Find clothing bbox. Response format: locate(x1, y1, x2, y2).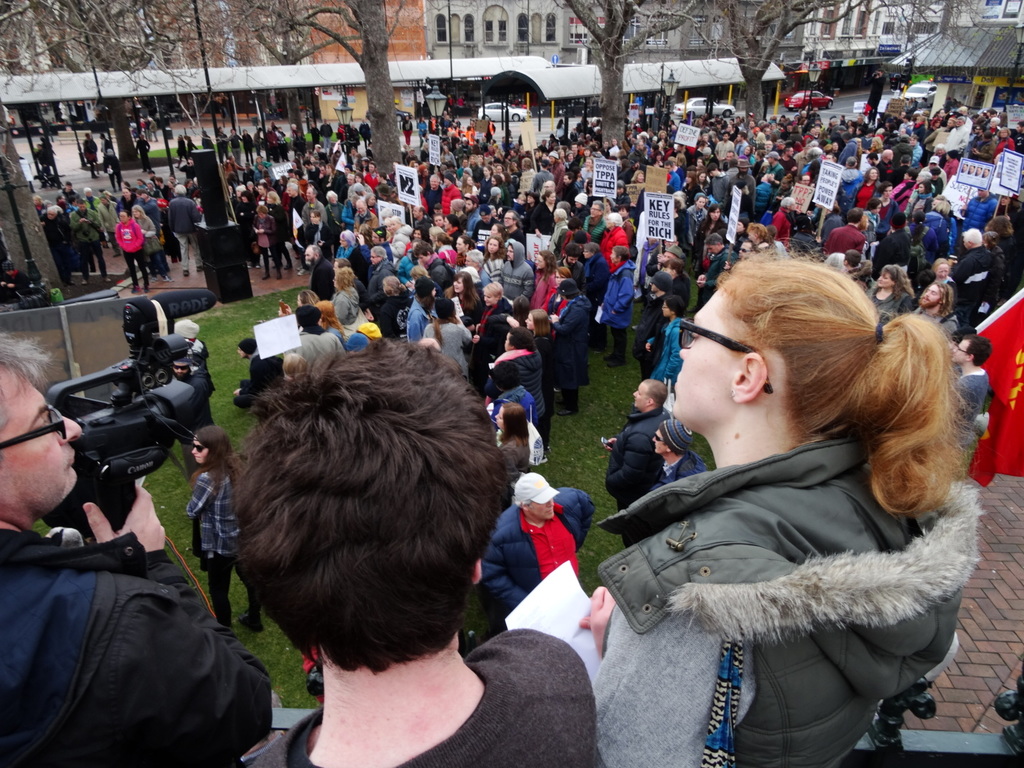
locate(228, 352, 279, 404).
